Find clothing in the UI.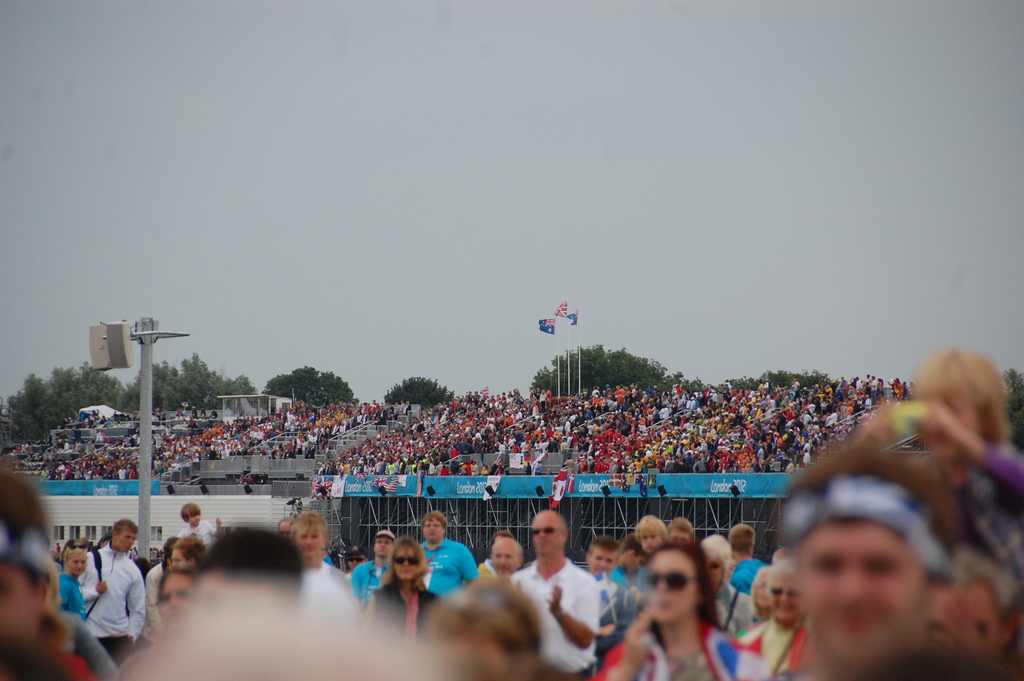
UI element at (left=67, top=542, right=141, bottom=660).
